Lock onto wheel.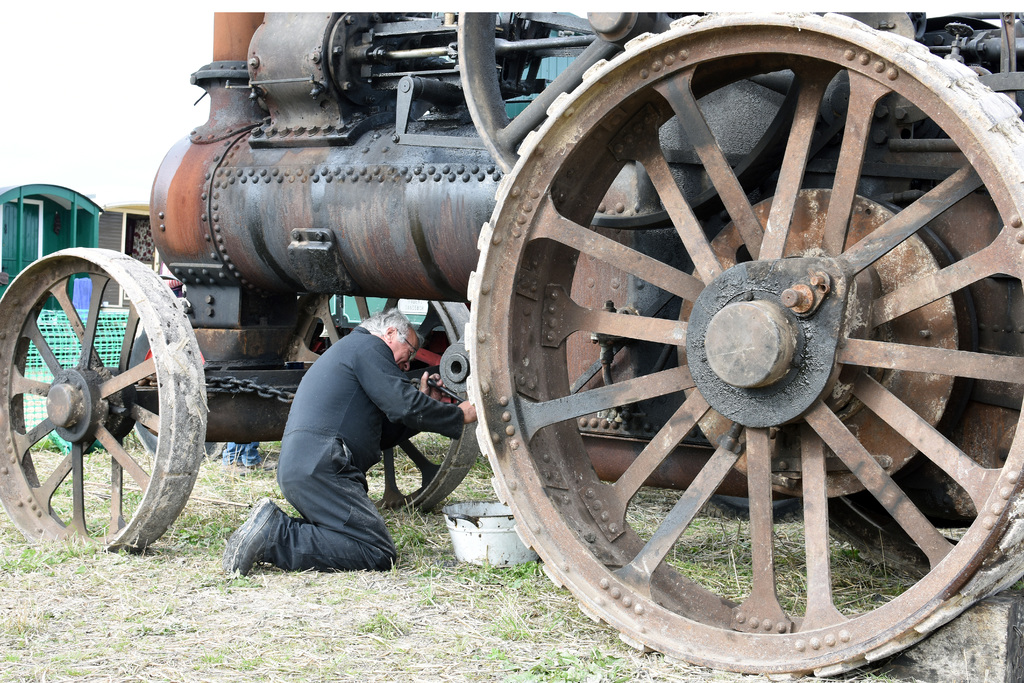
Locked: bbox=(295, 302, 467, 516).
